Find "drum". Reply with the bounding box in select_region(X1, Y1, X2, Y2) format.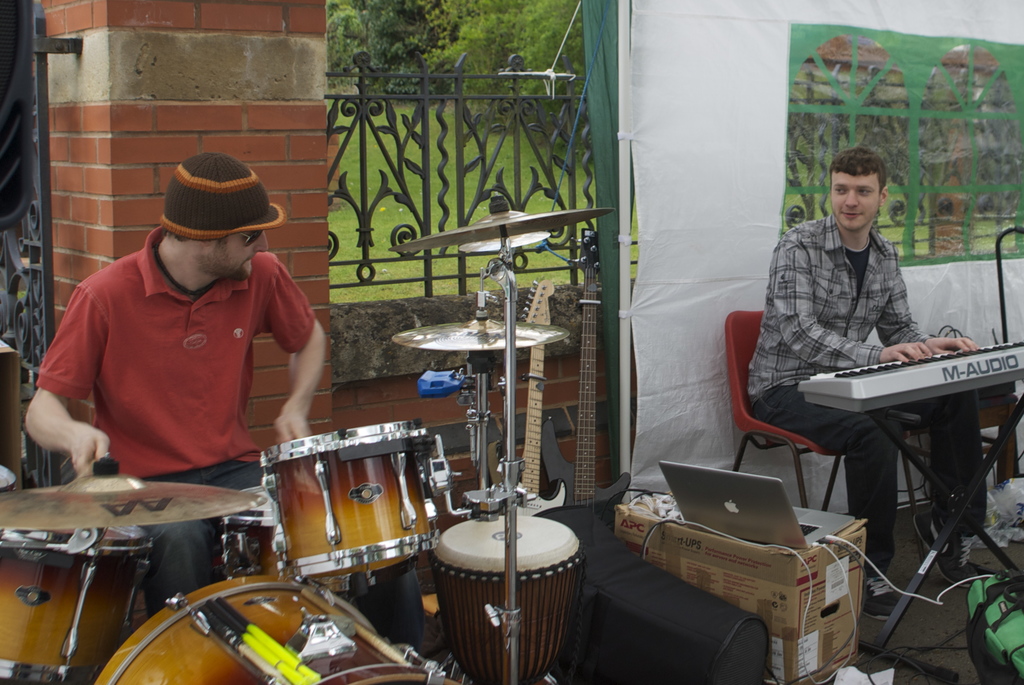
select_region(0, 467, 15, 494).
